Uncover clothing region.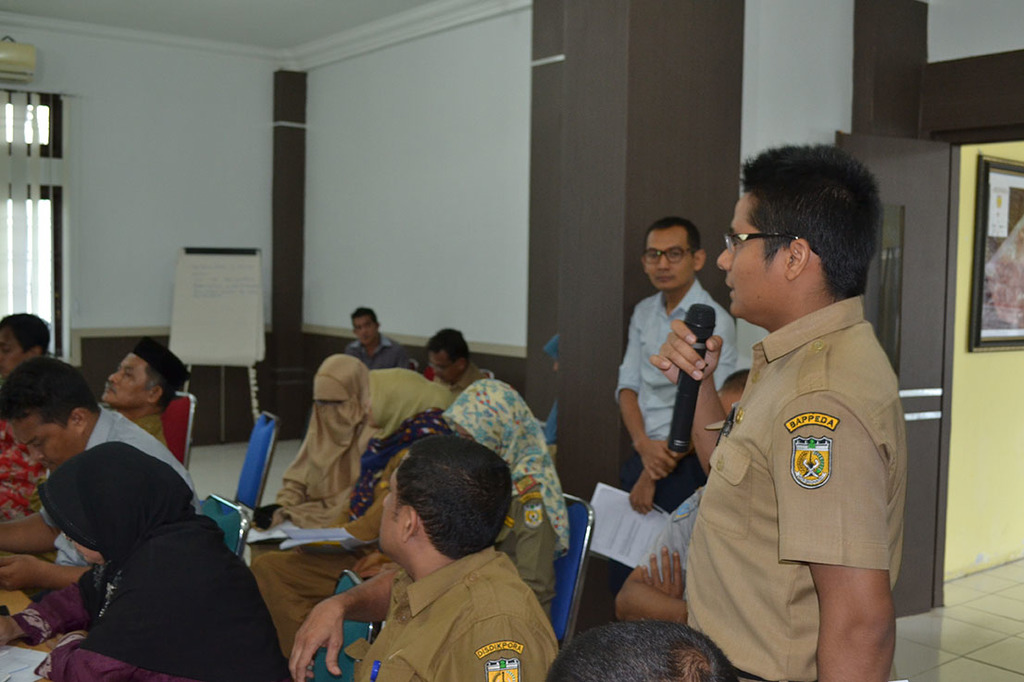
Uncovered: locate(249, 365, 461, 665).
